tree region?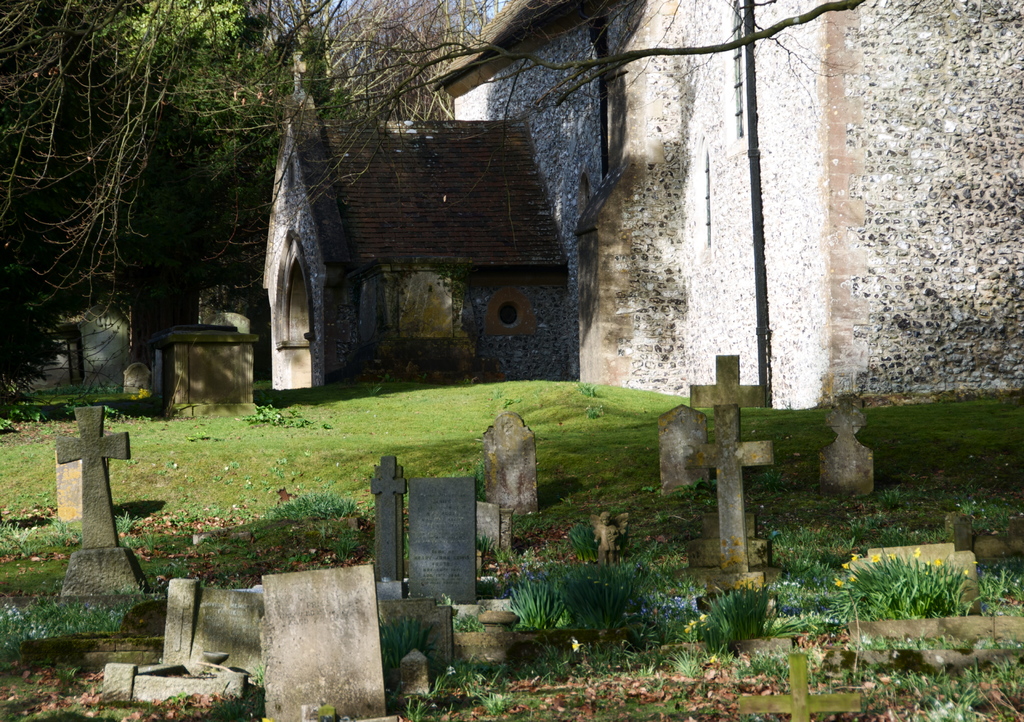
(170,0,439,242)
